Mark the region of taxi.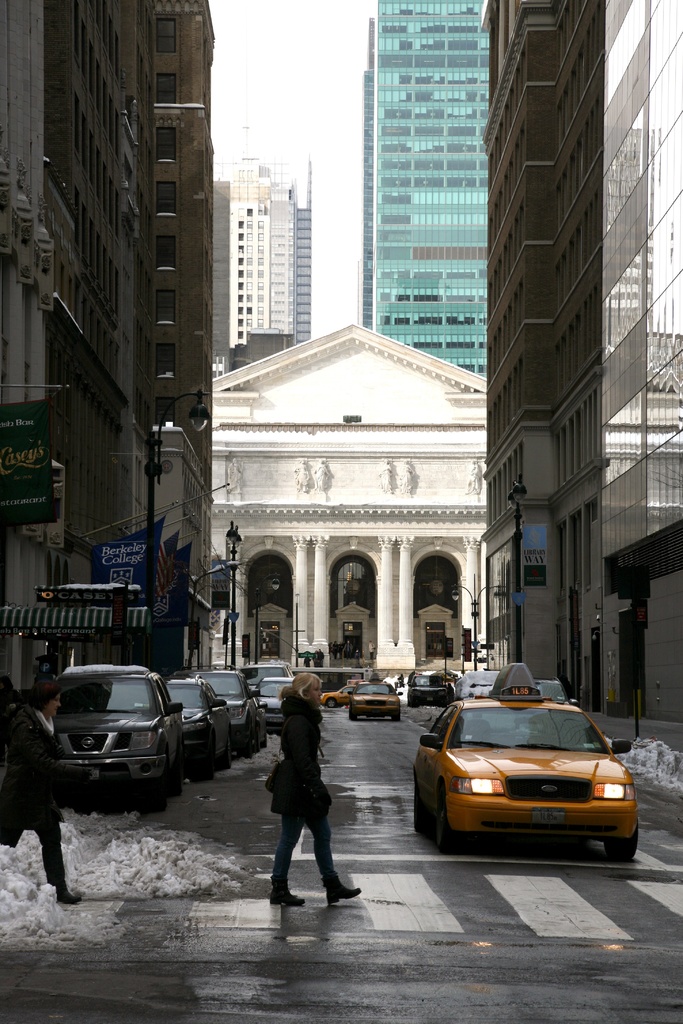
Region: pyautogui.locateOnScreen(412, 666, 642, 867).
